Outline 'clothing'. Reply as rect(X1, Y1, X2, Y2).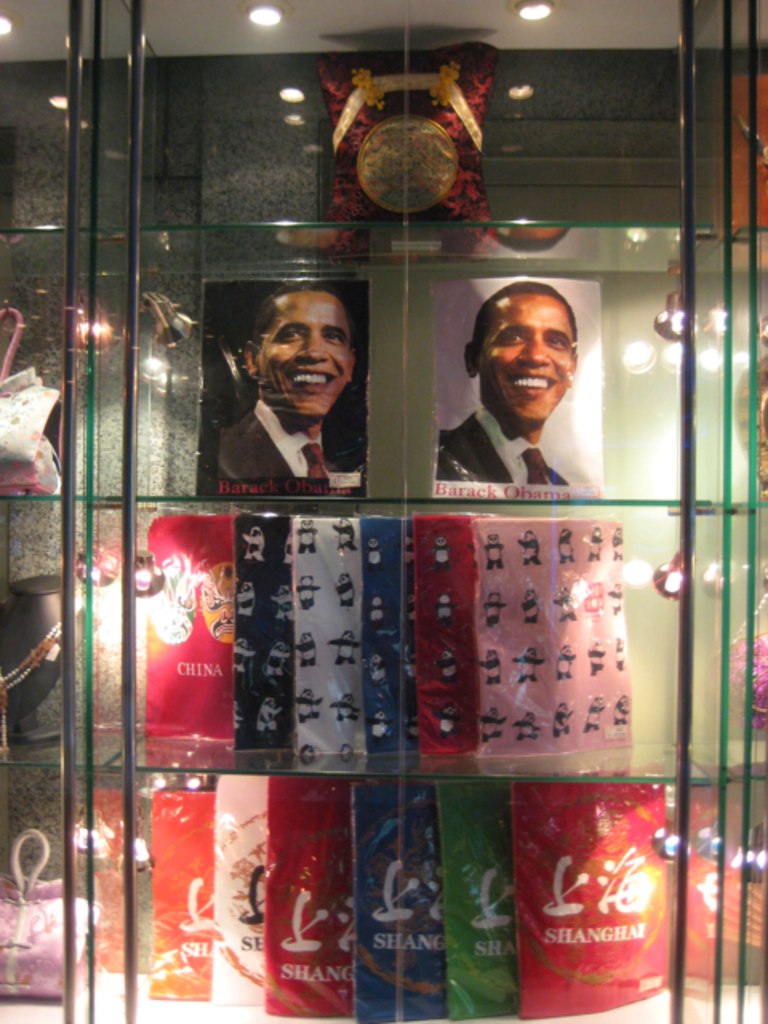
rect(443, 398, 597, 485).
